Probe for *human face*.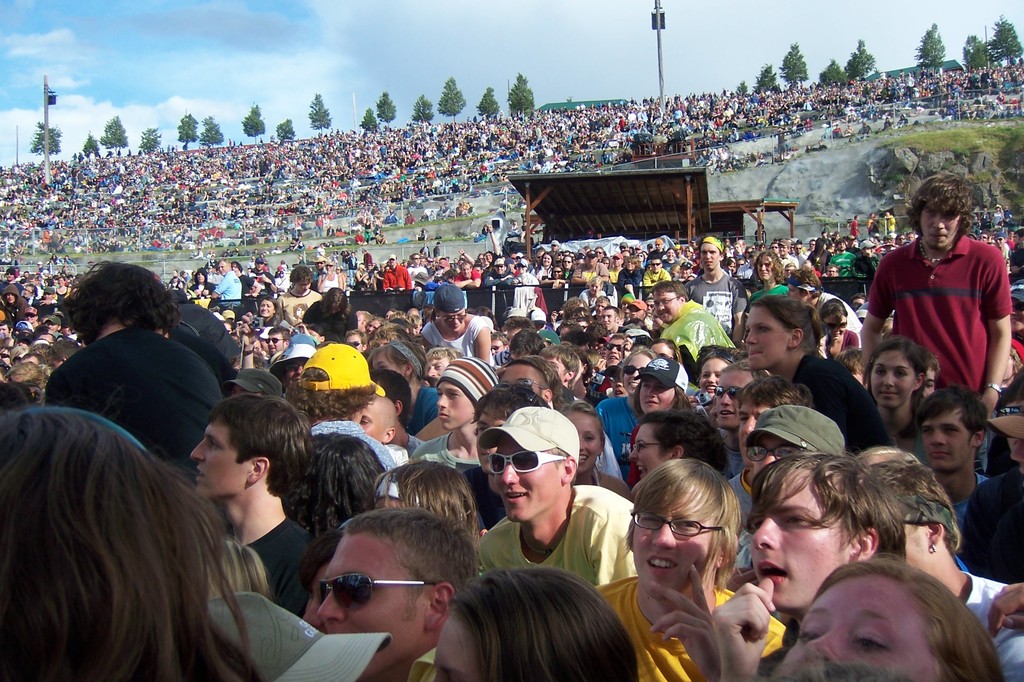
Probe result: (left=435, top=380, right=473, bottom=432).
